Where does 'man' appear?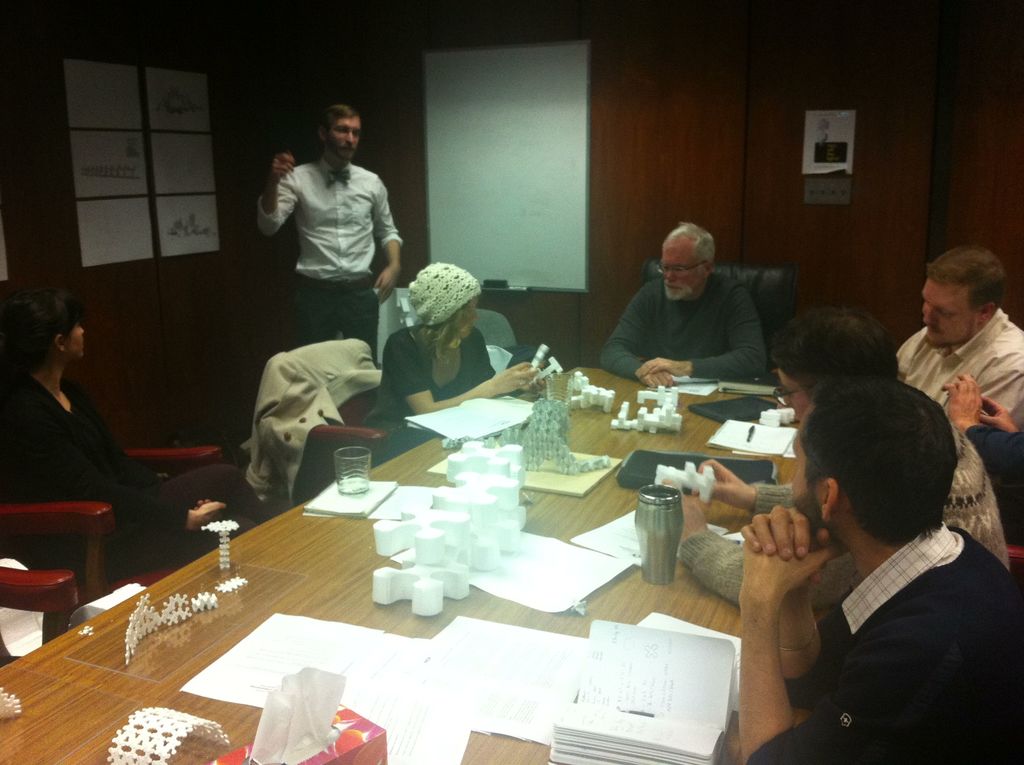
Appears at <box>892,248,1023,431</box>.
